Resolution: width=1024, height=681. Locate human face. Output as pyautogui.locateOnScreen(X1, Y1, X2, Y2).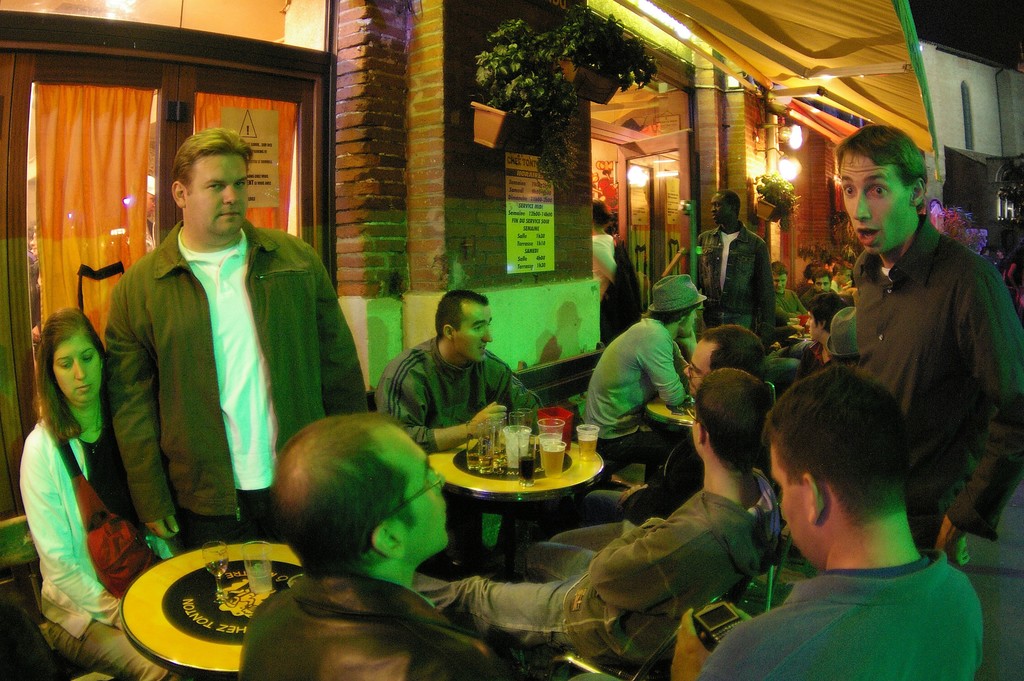
pyautogui.locateOnScreen(371, 428, 454, 548).
